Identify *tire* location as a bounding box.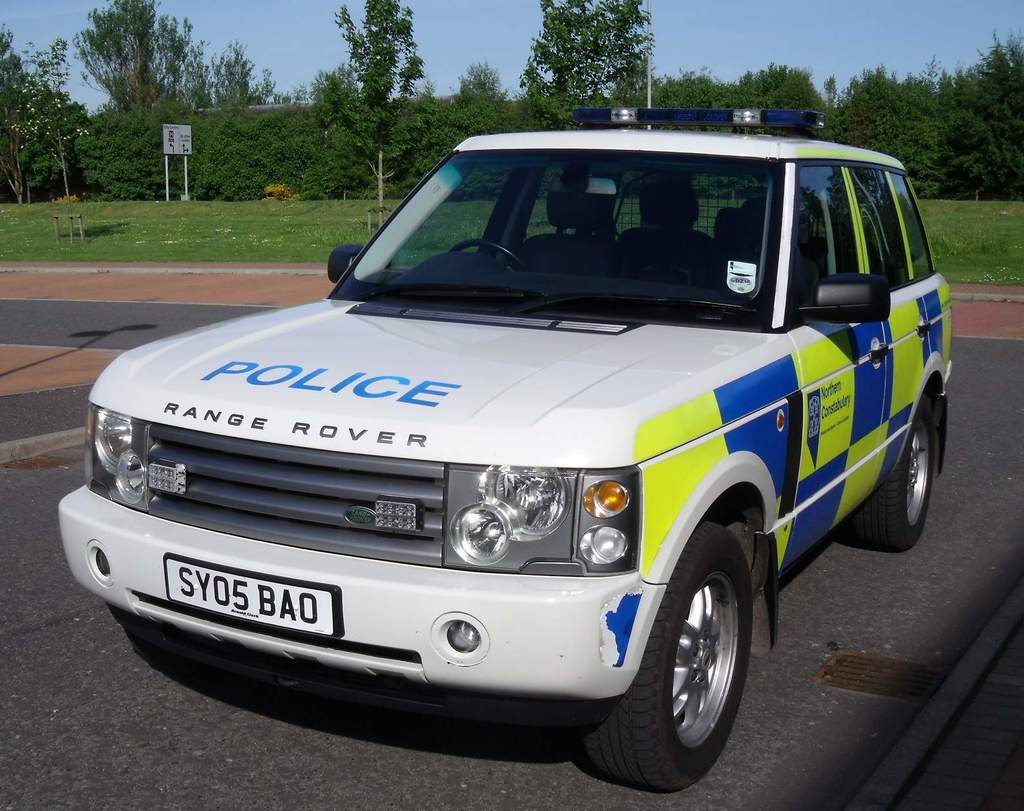
[850,397,940,549].
